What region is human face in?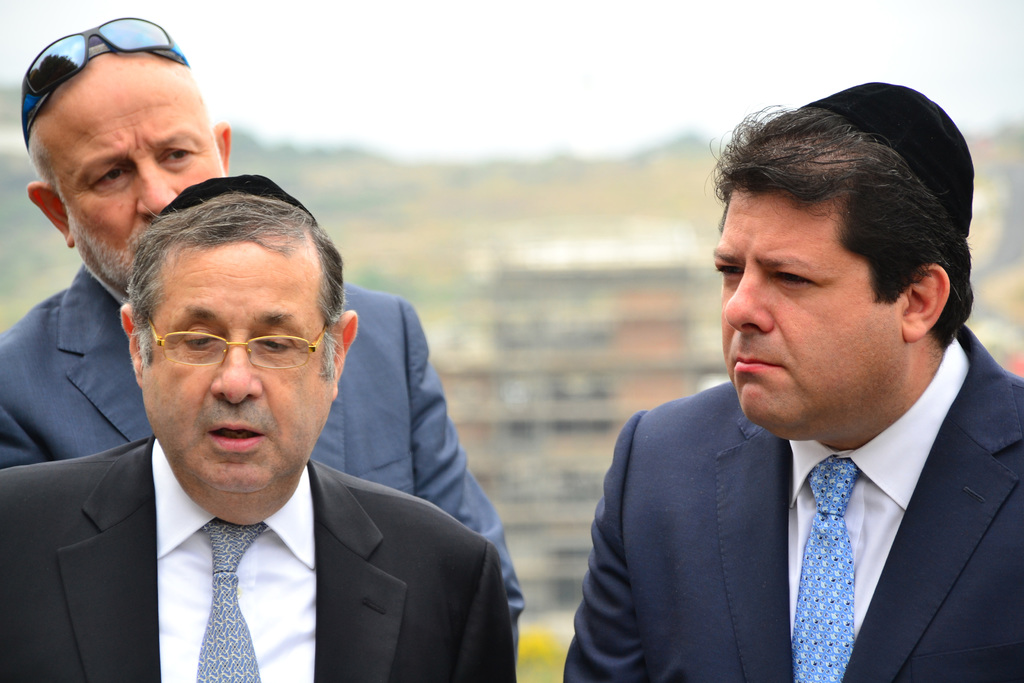
box=[712, 190, 904, 433].
